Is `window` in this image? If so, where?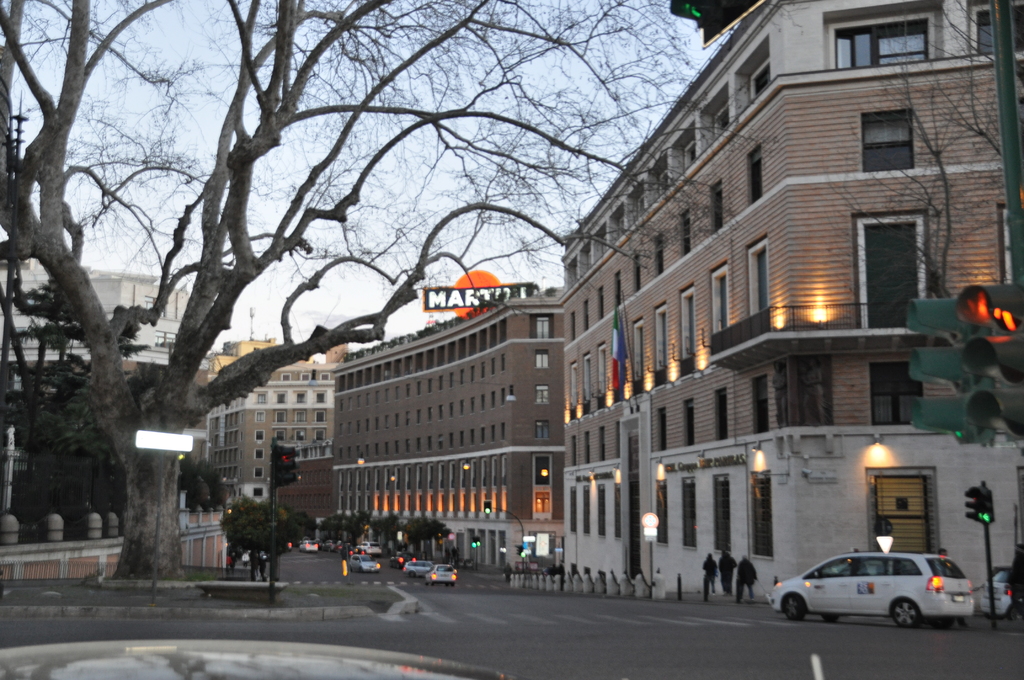
Yes, at box(436, 373, 449, 393).
